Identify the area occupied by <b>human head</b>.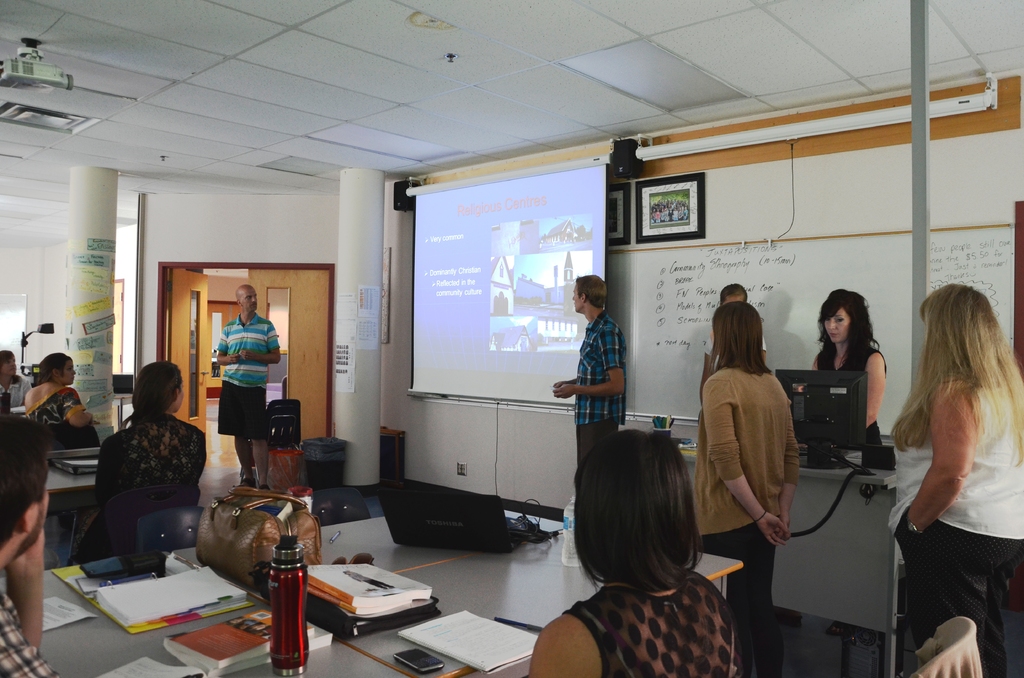
Area: x1=0, y1=350, x2=18, y2=379.
